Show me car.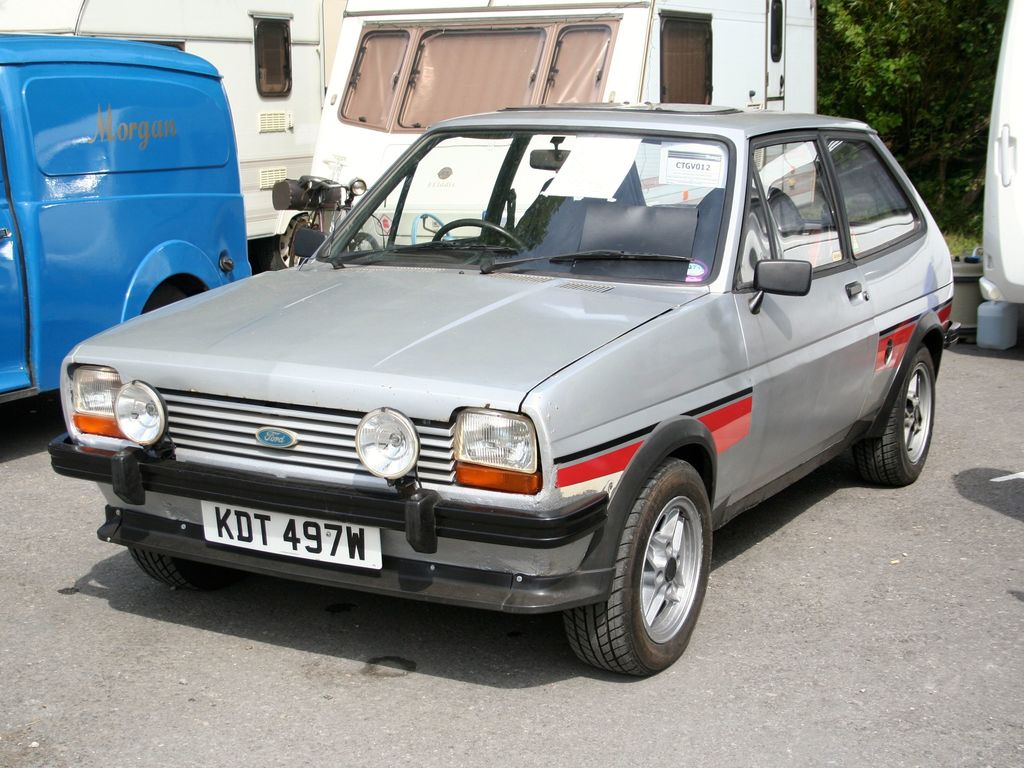
car is here: box=[56, 94, 959, 673].
